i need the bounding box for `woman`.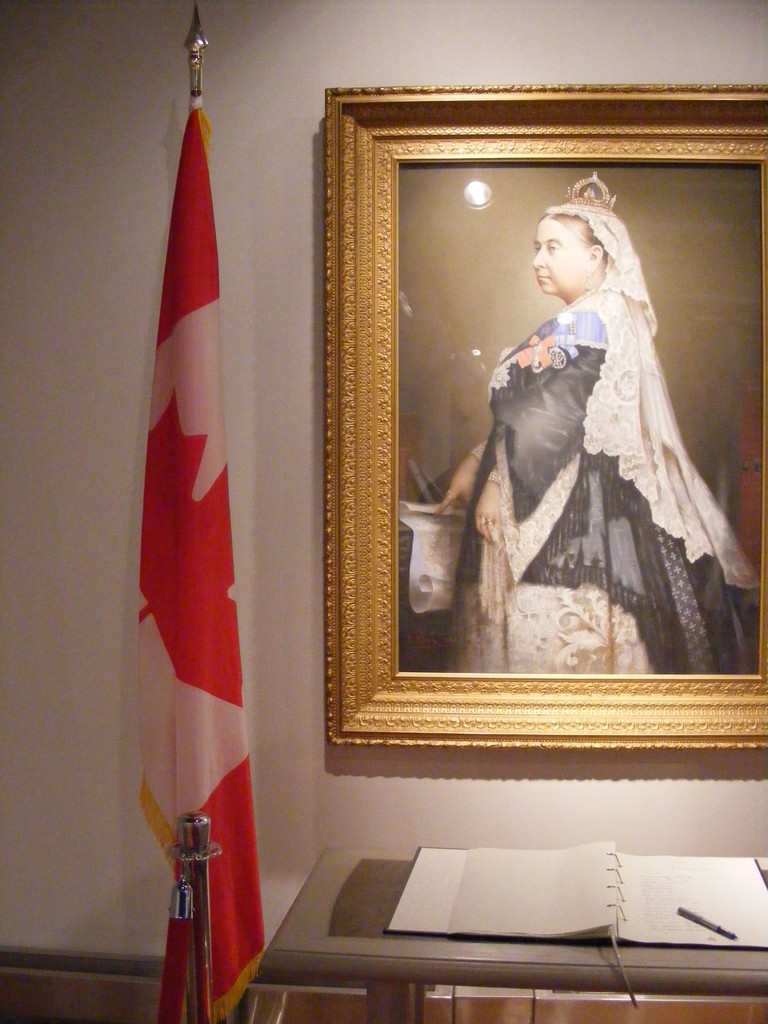
Here it is: {"x1": 455, "y1": 177, "x2": 725, "y2": 683}.
